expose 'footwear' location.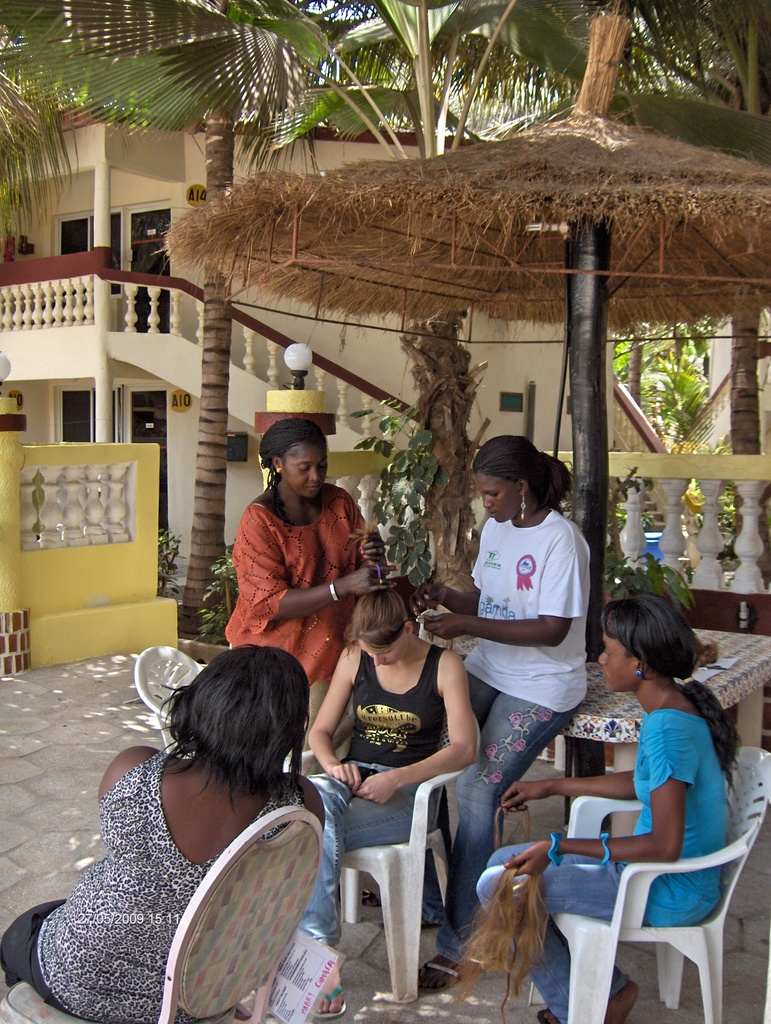
Exposed at 423, 953, 467, 996.
